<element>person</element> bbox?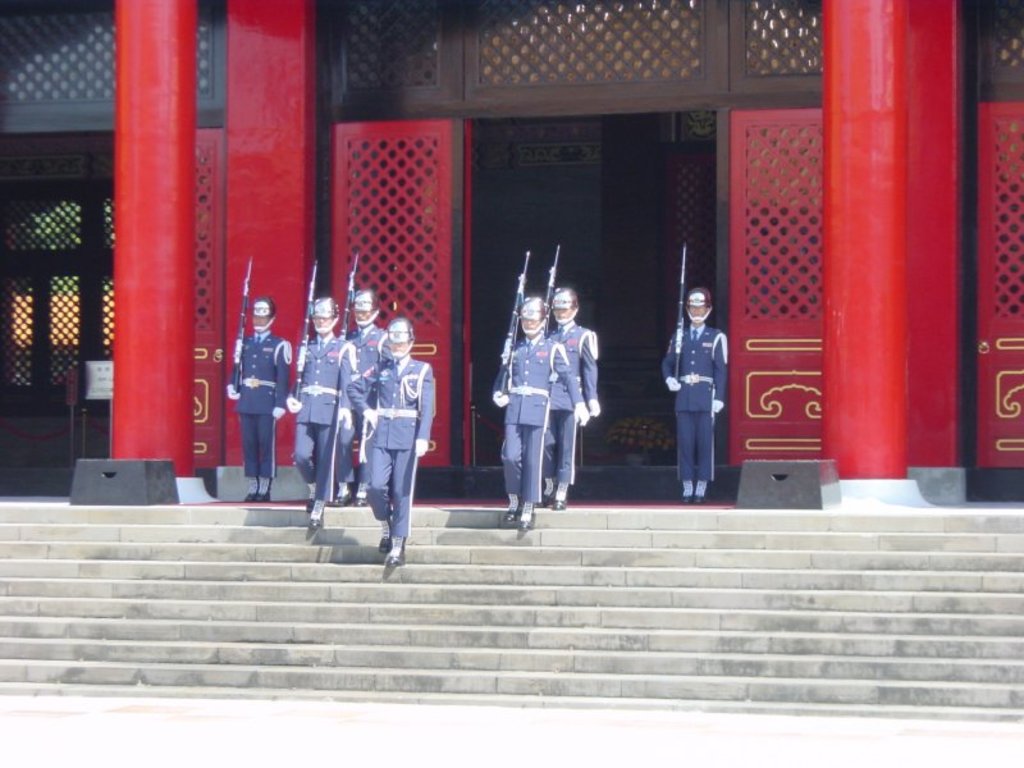
BBox(315, 284, 371, 518)
